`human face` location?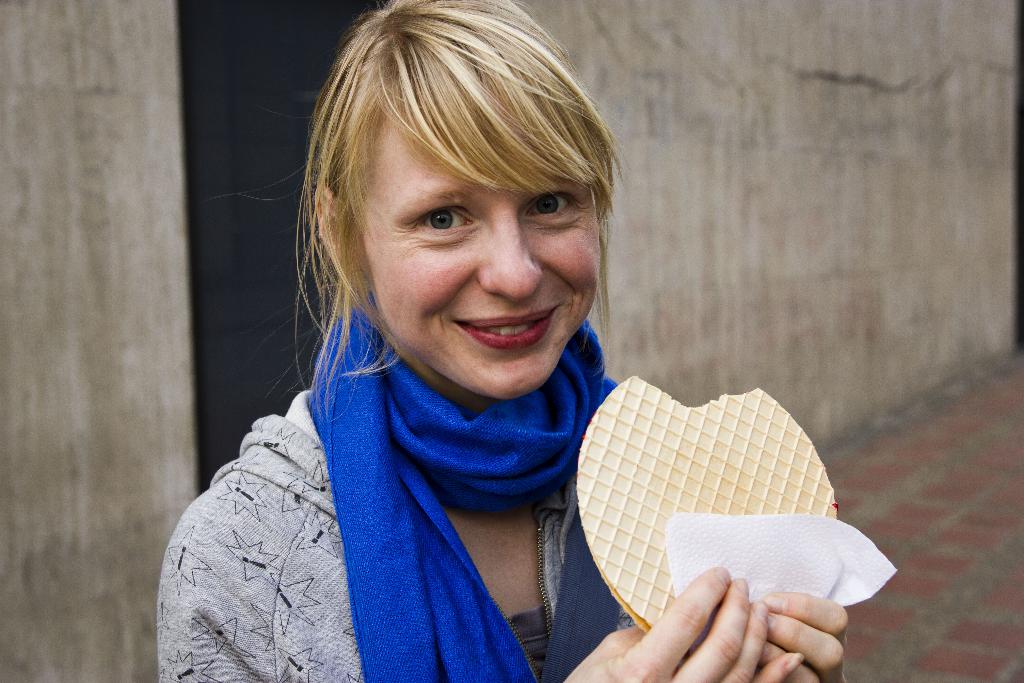
bbox=[359, 86, 598, 397]
